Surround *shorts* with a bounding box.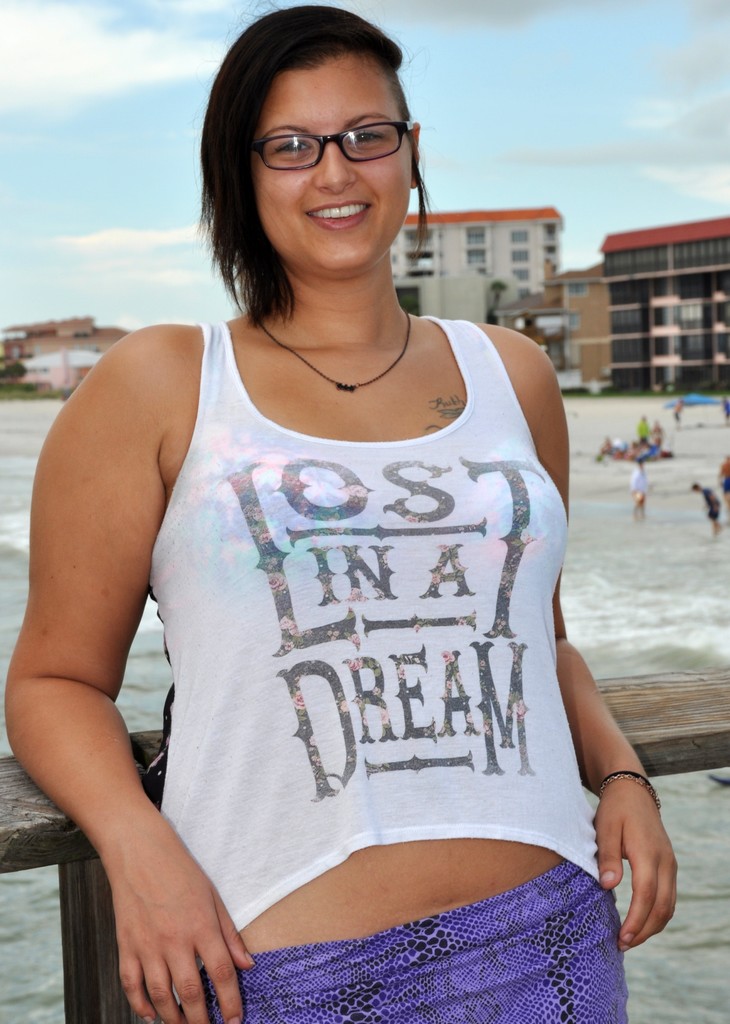
159 840 667 1018.
